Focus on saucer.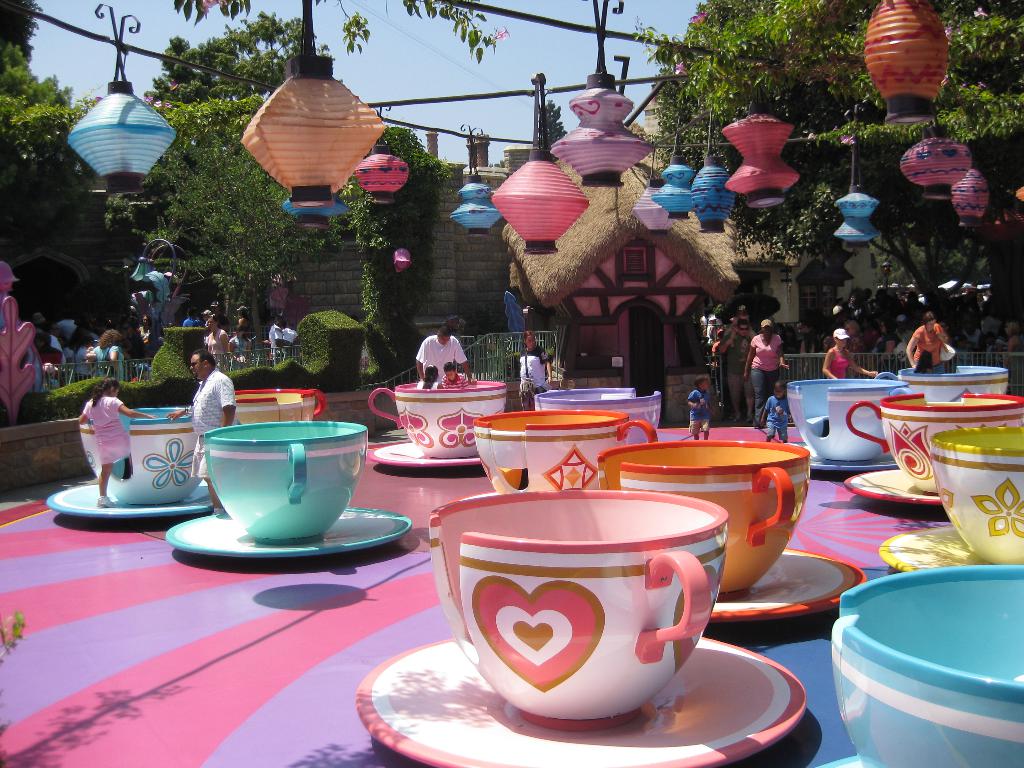
Focused at Rect(879, 522, 986, 570).
